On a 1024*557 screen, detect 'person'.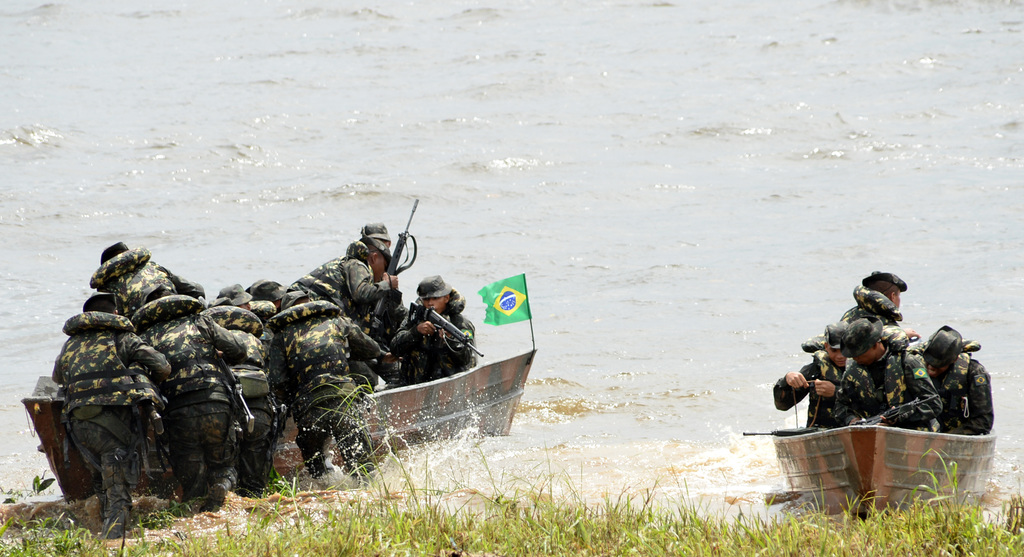
[x1=50, y1=277, x2=148, y2=534].
